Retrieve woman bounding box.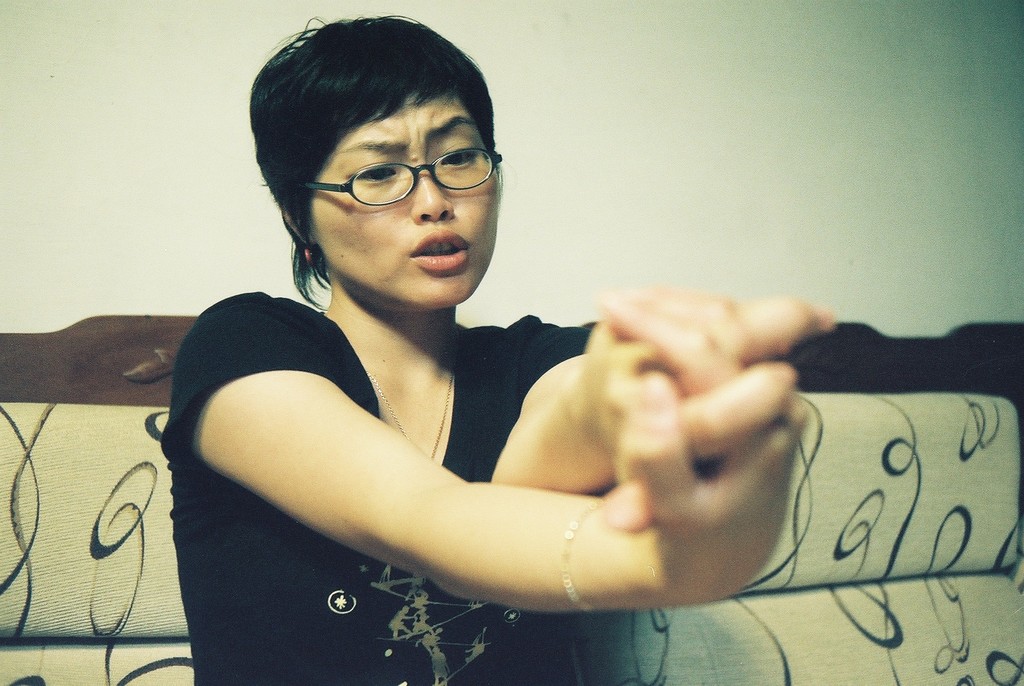
Bounding box: box=[104, 23, 866, 669].
